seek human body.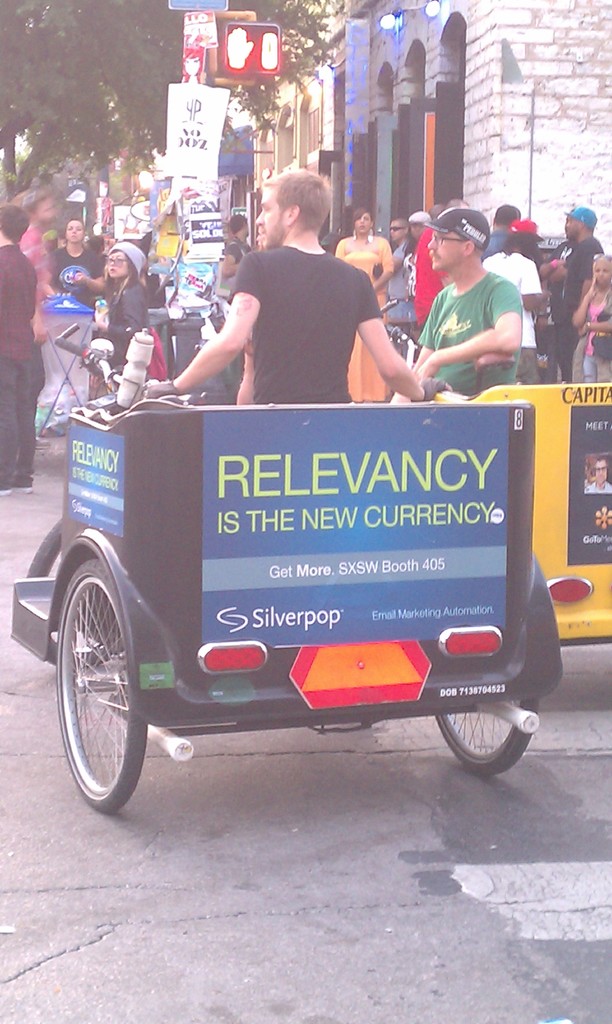
(194, 176, 409, 410).
